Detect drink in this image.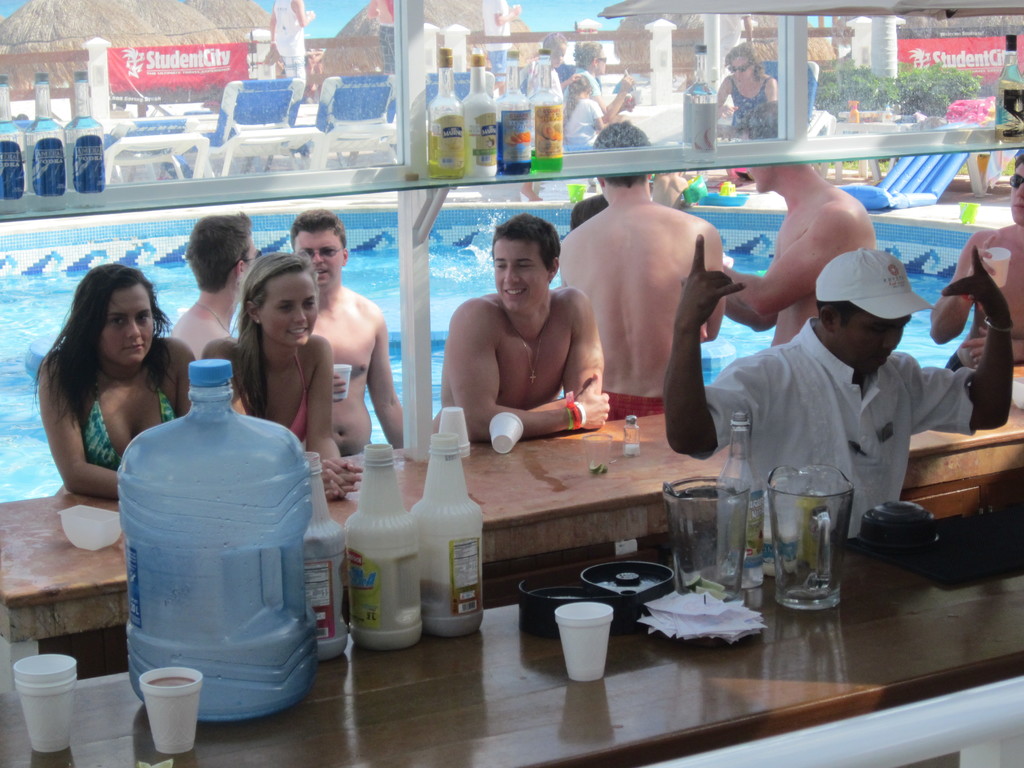
Detection: 348/550/428/650.
